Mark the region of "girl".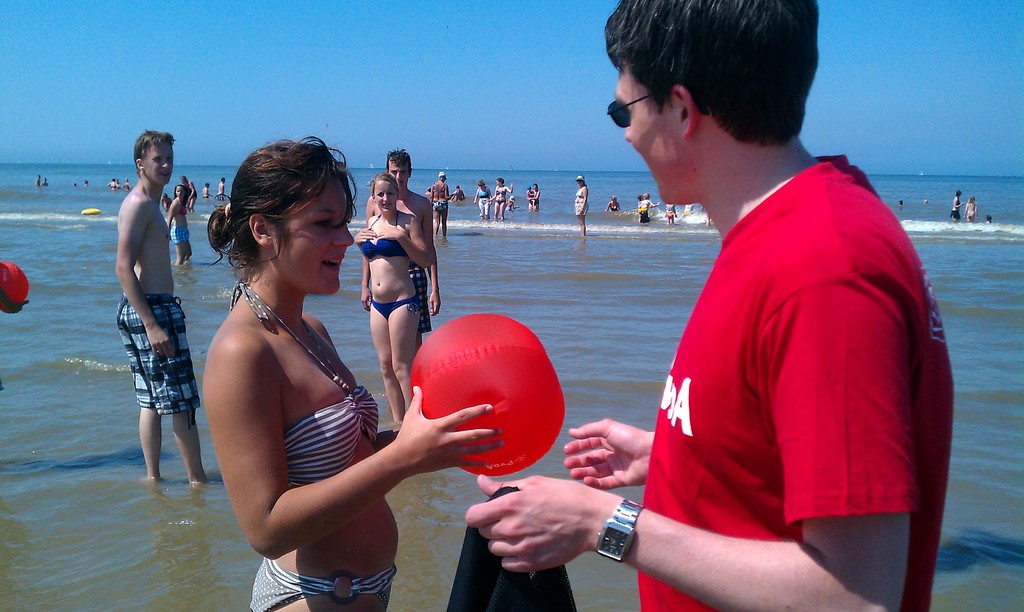
Region: BBox(485, 176, 516, 220).
